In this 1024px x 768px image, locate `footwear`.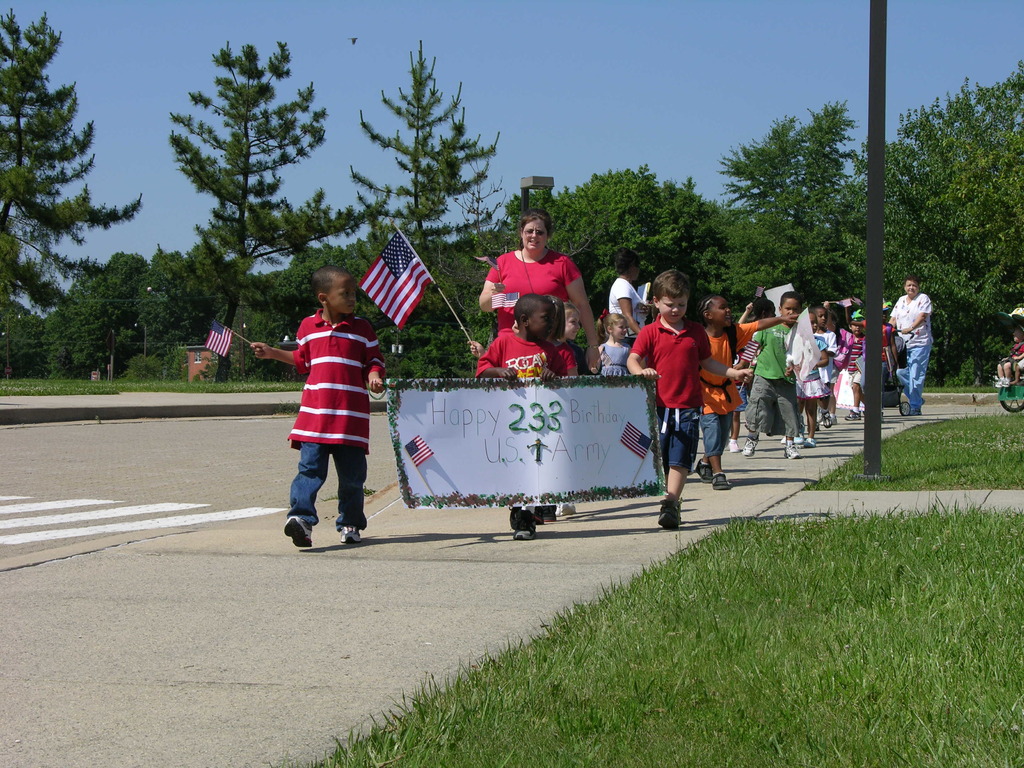
Bounding box: [842, 407, 861, 423].
